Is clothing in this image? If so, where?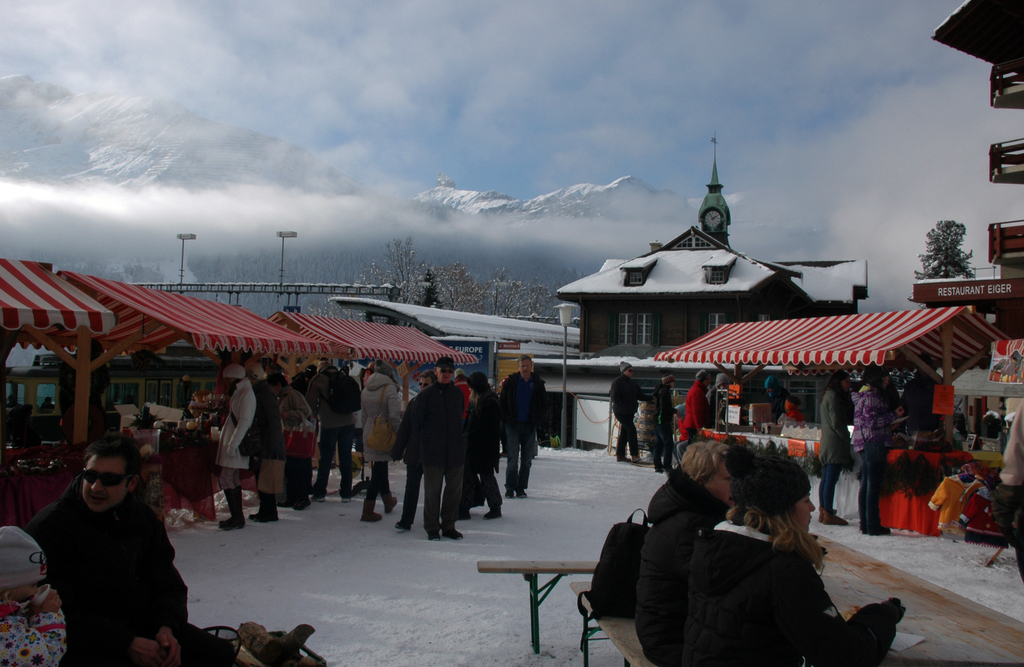
Yes, at 611 374 639 417.
